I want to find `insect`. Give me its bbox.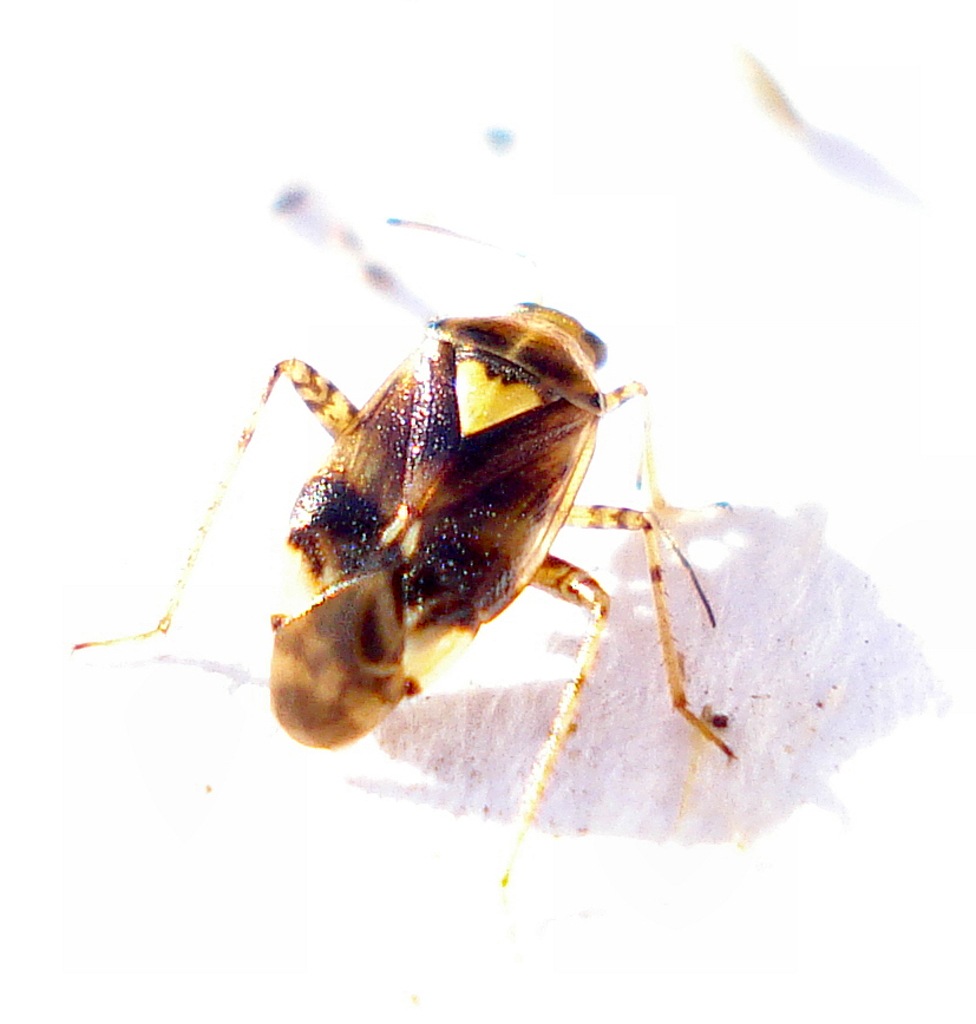
(x1=59, y1=280, x2=753, y2=917).
